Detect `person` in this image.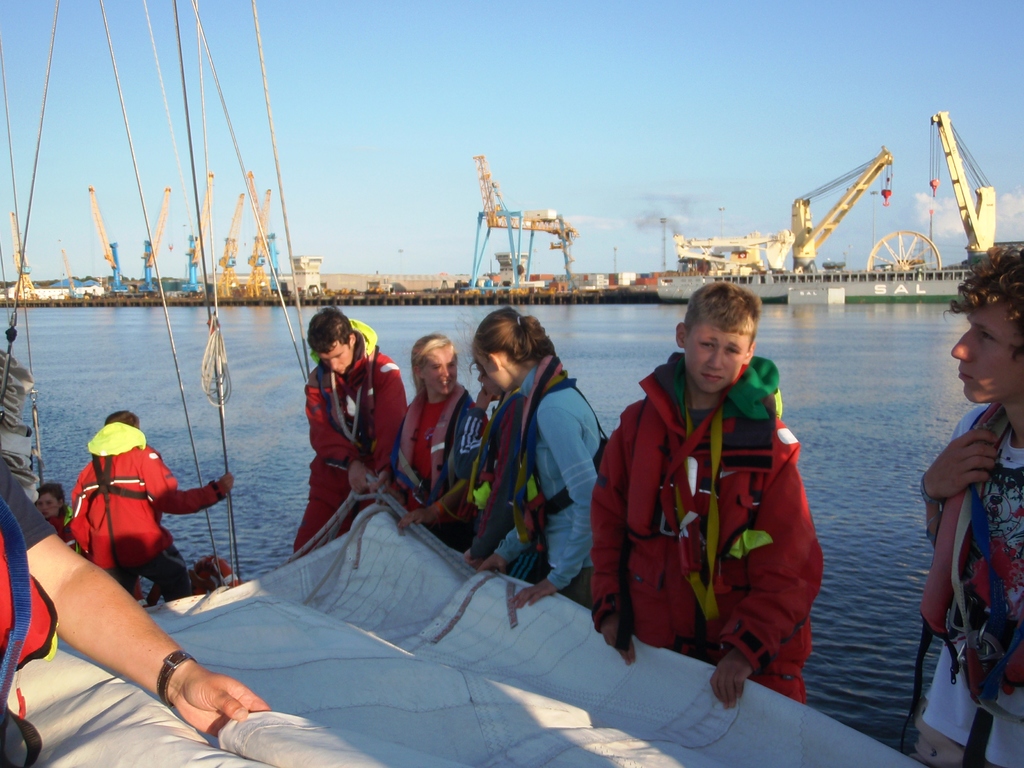
Detection: region(905, 244, 1023, 767).
